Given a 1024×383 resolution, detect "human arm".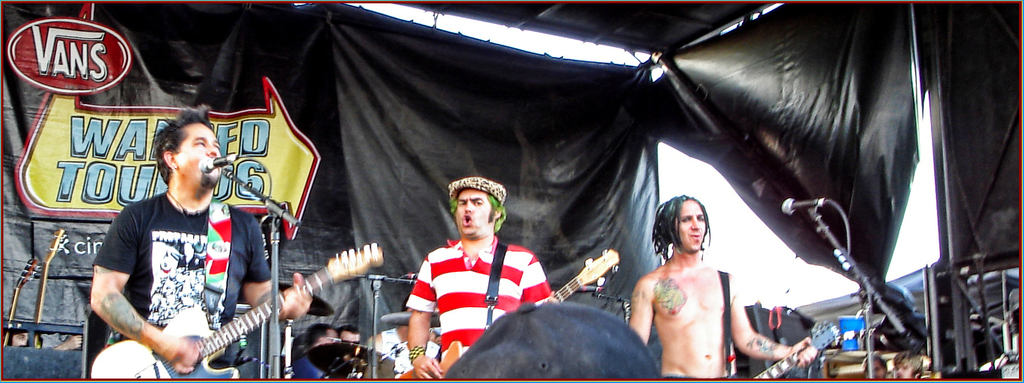
x1=401, y1=254, x2=444, y2=382.
